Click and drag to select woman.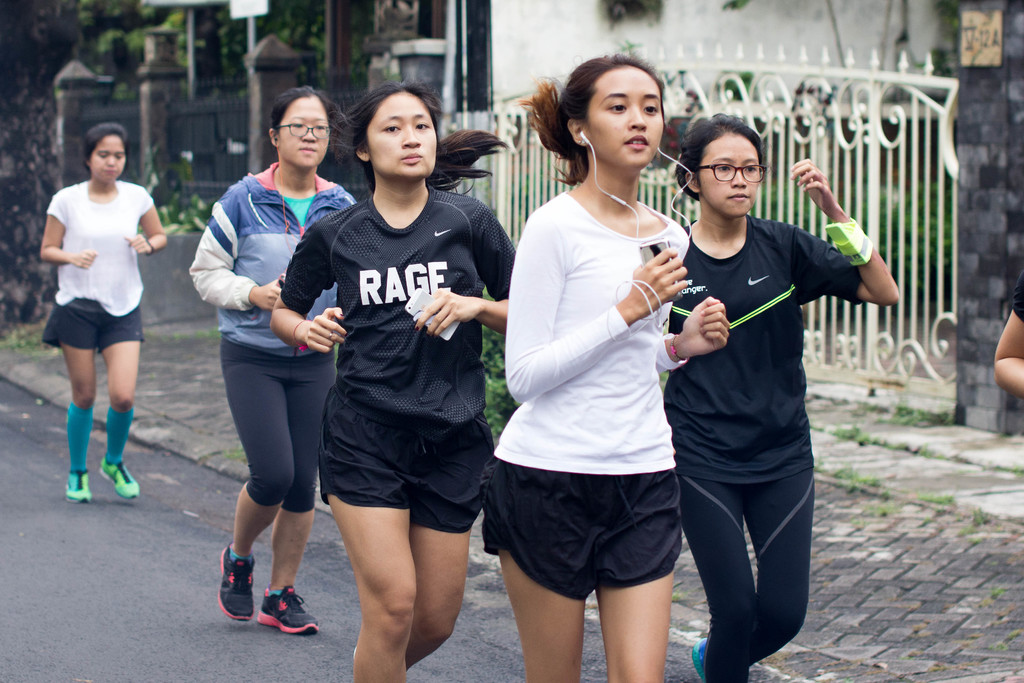
Selection: detection(479, 46, 732, 682).
